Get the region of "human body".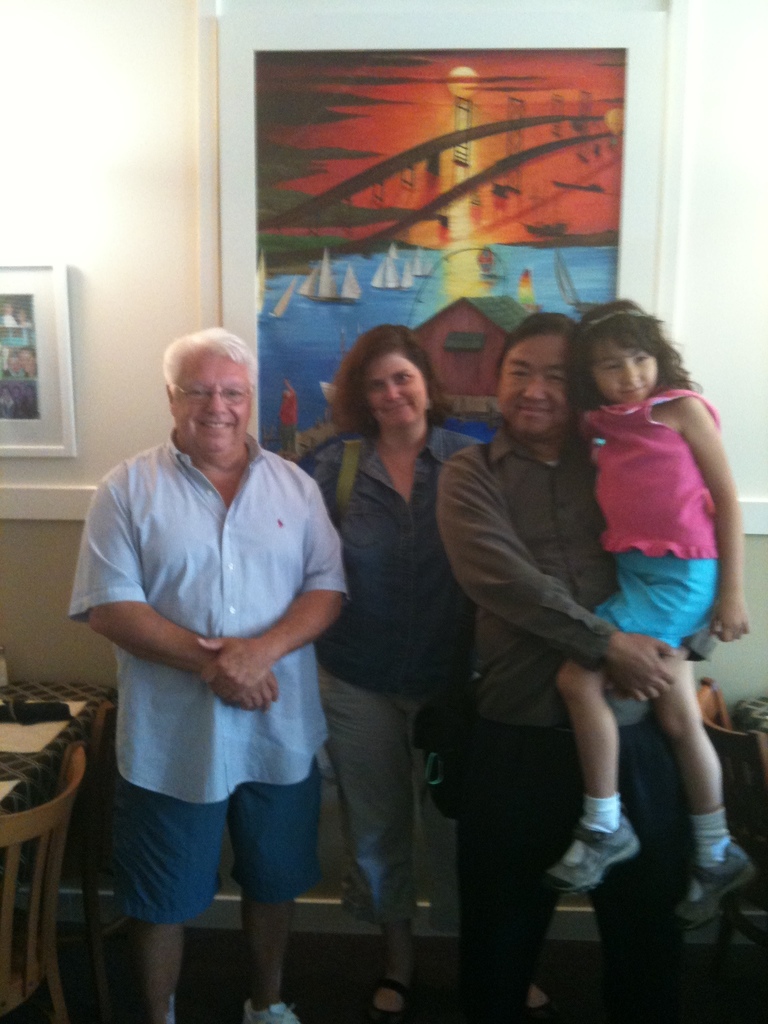
detection(72, 330, 352, 1023).
